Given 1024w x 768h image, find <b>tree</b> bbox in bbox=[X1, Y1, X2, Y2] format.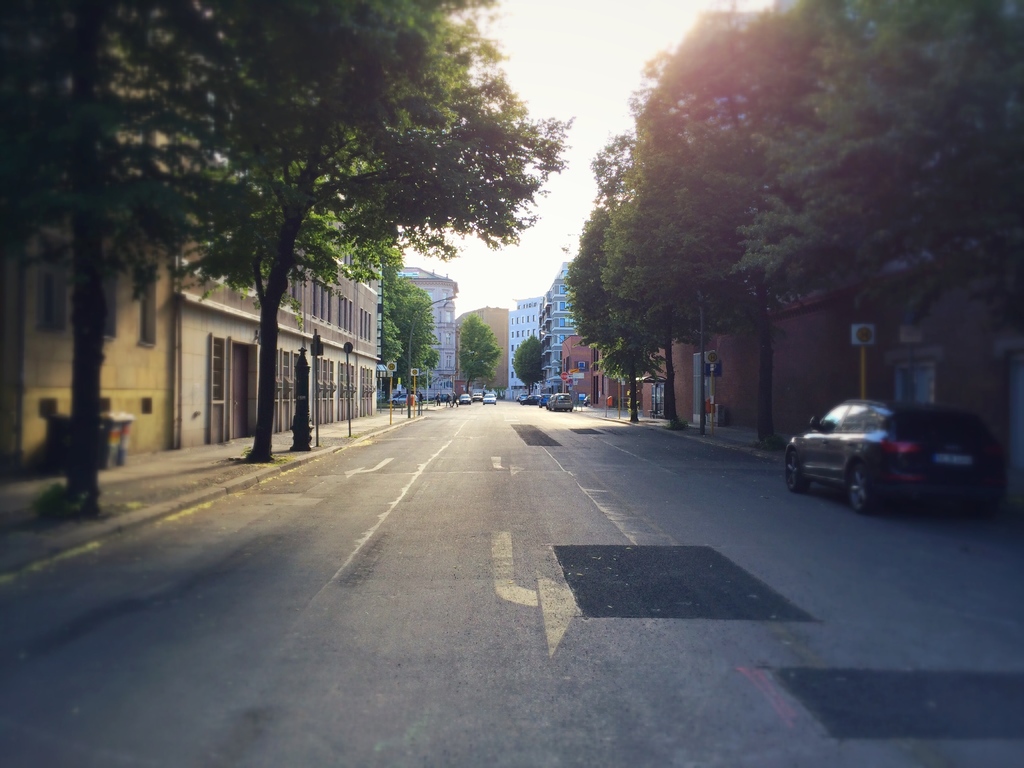
bbox=[512, 332, 553, 394].
